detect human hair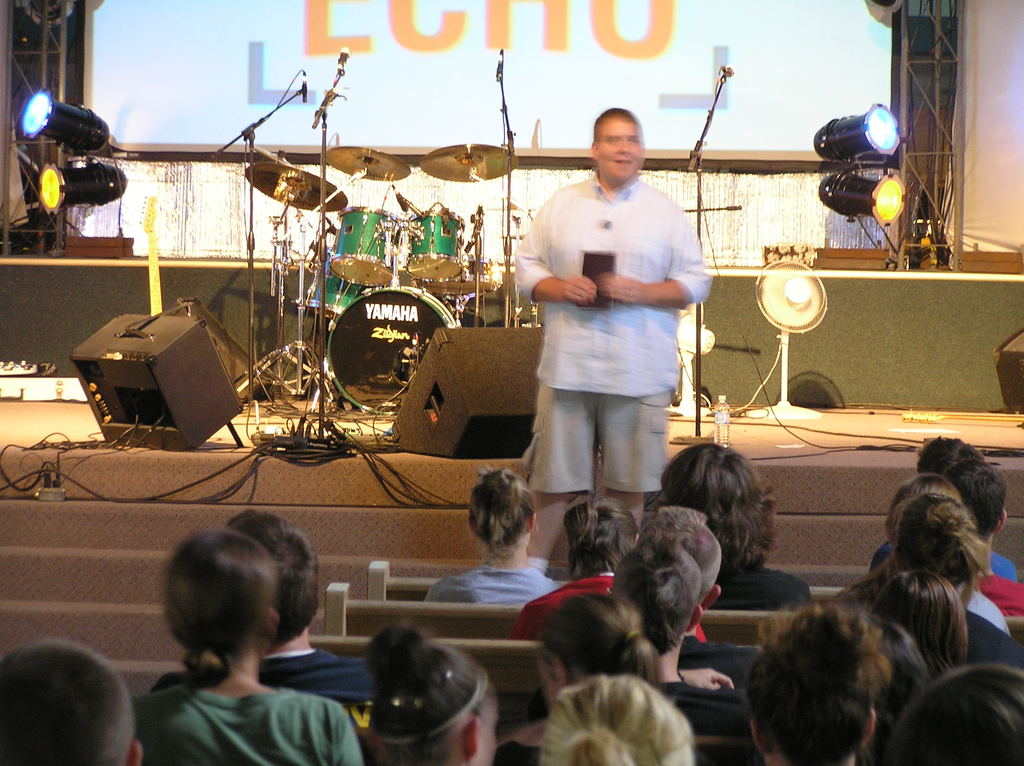
crop(726, 607, 888, 765)
